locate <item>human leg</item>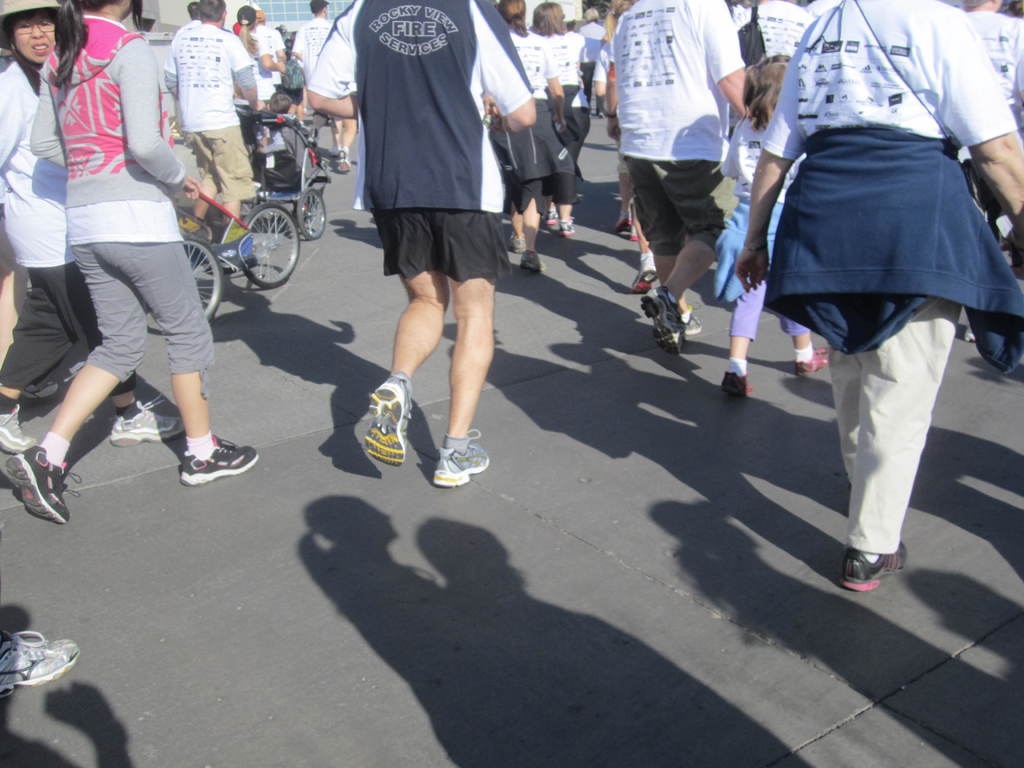
[x1=623, y1=159, x2=726, y2=358]
